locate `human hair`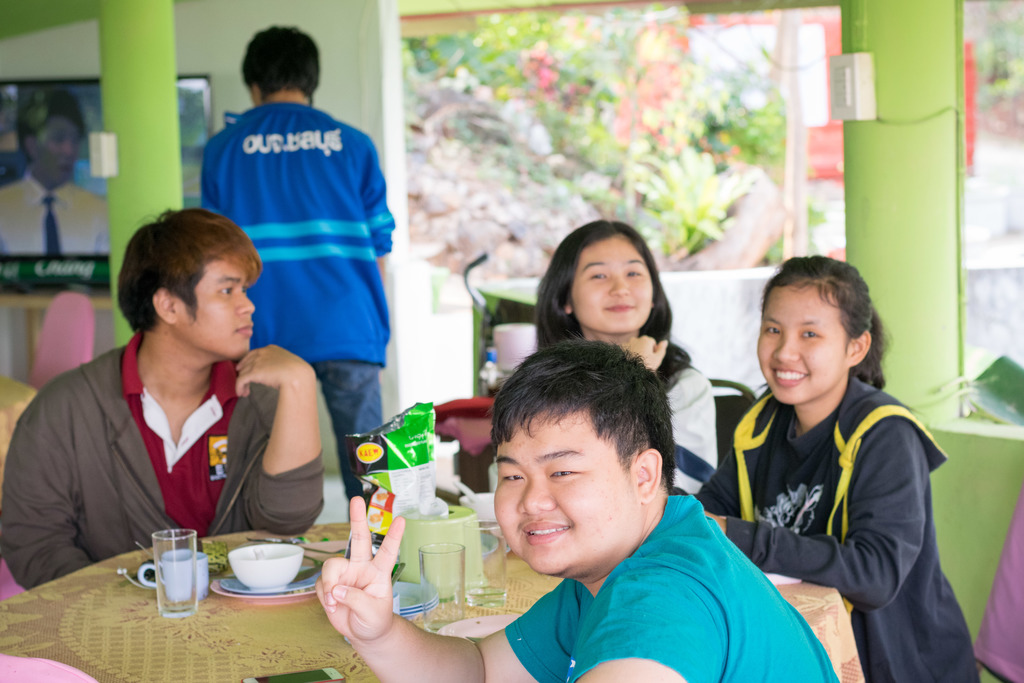
(x1=543, y1=227, x2=696, y2=396)
